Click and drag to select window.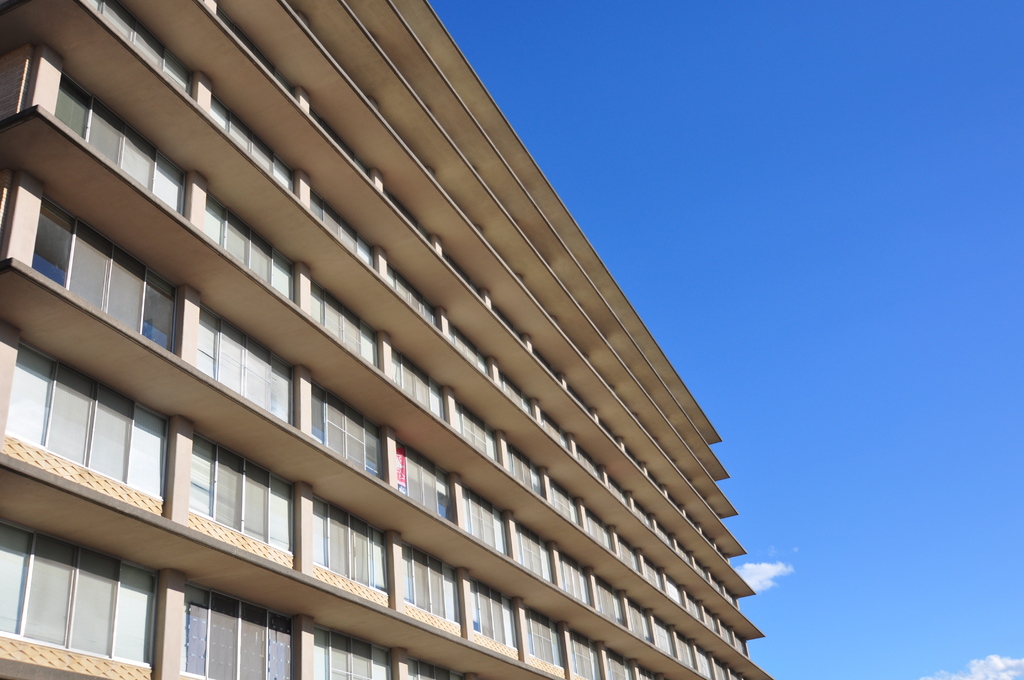
Selection: detection(214, 95, 298, 204).
